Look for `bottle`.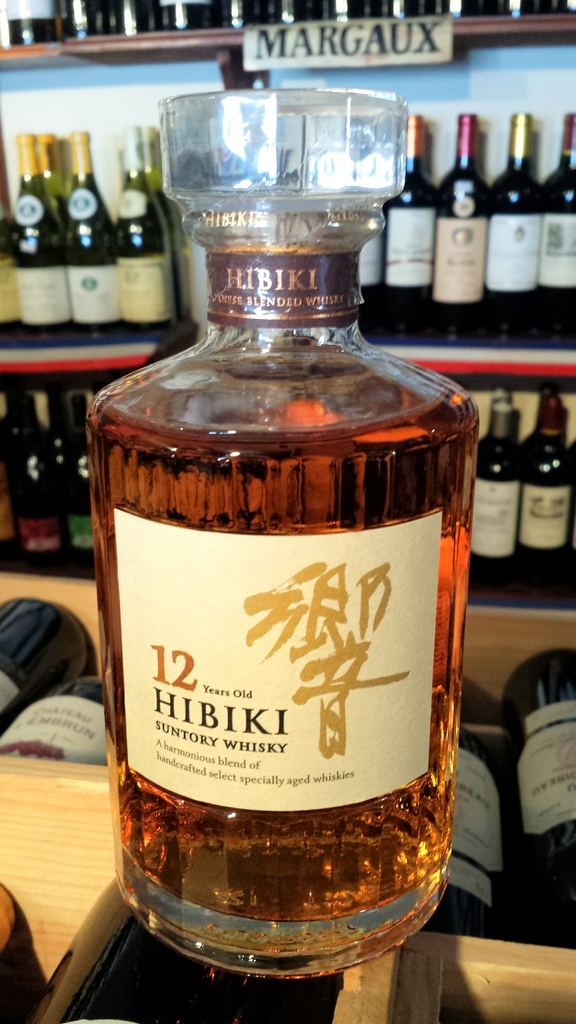
Found: 0 175 1 340.
